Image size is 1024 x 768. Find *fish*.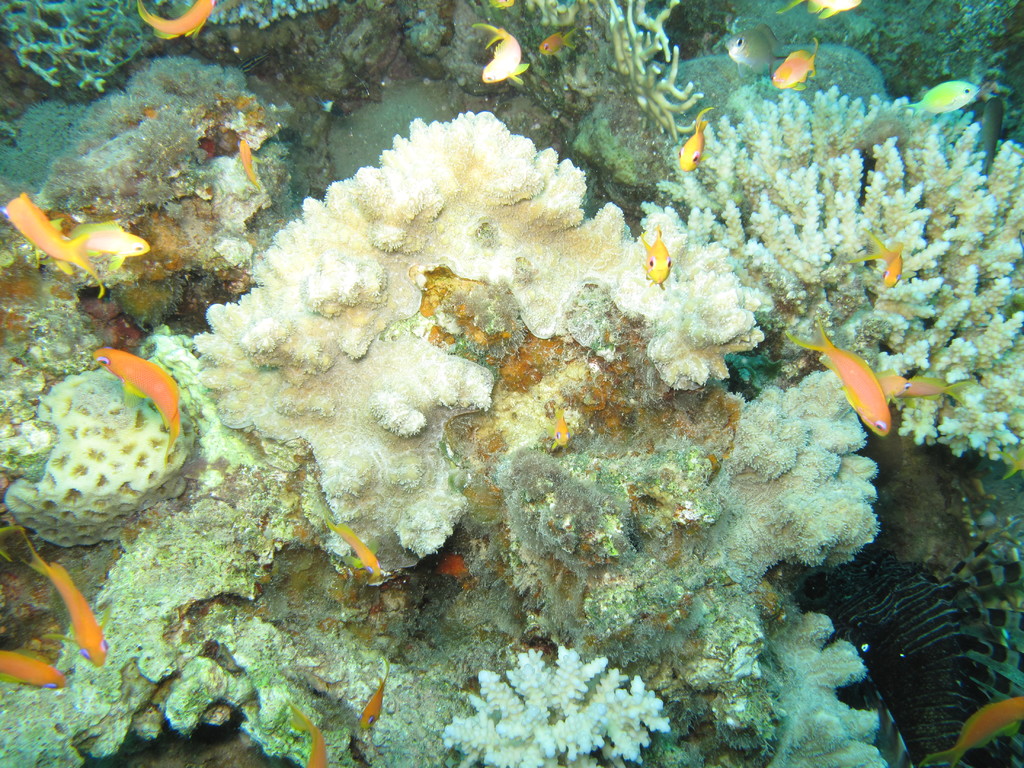
(644, 230, 673, 285).
